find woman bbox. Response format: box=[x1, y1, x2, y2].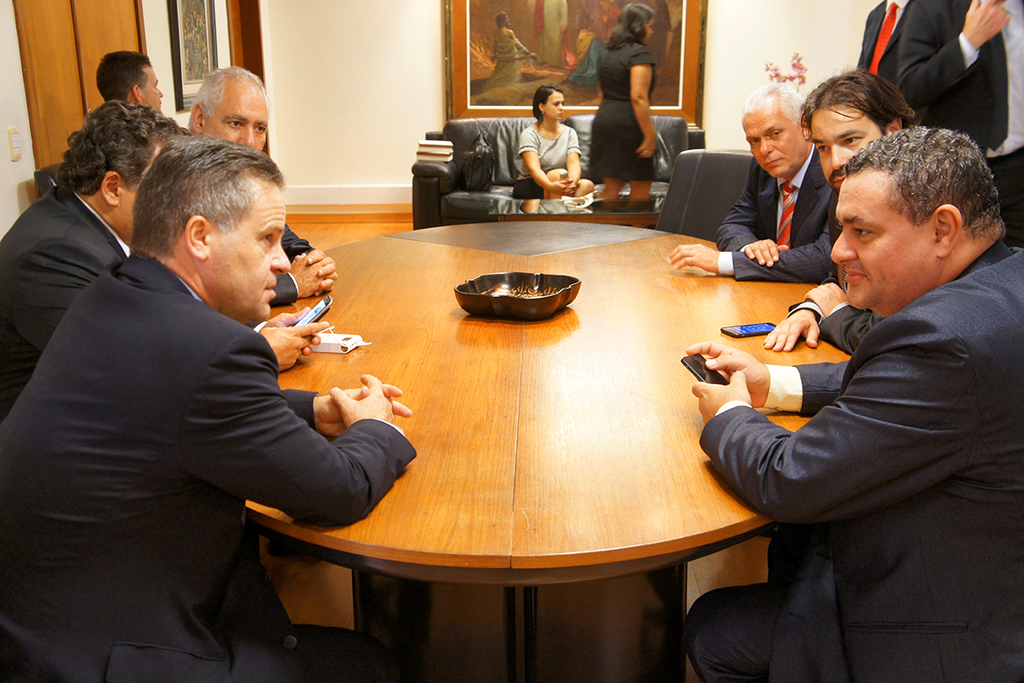
box=[513, 84, 596, 200].
